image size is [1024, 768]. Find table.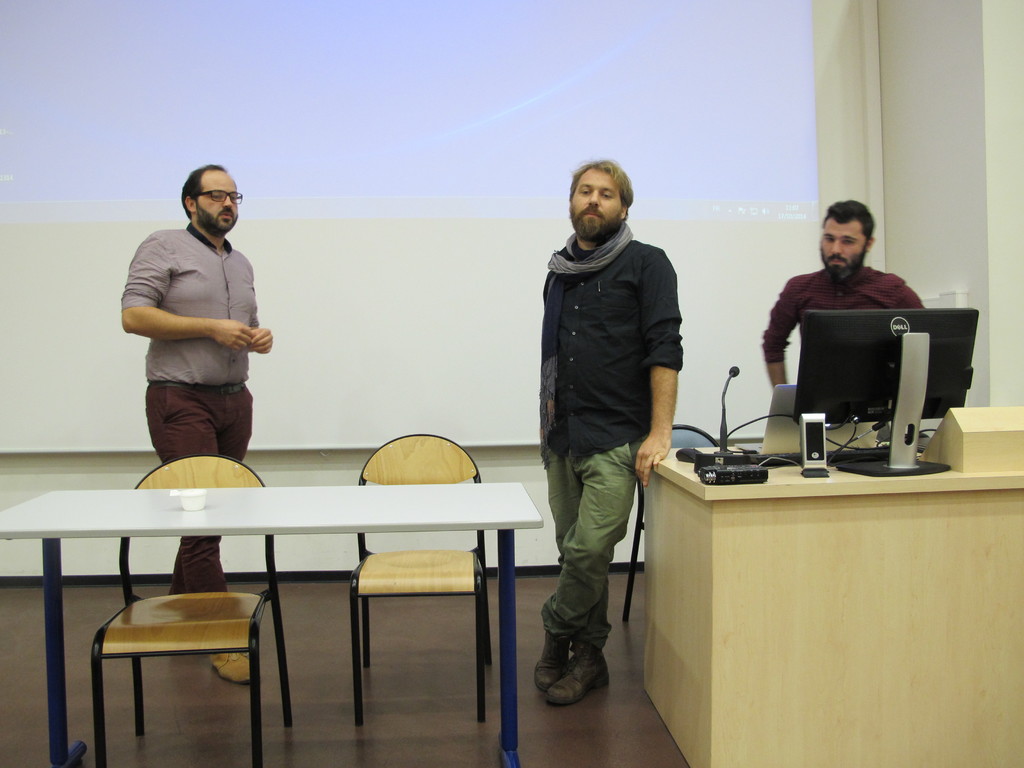
645 426 1023 767.
